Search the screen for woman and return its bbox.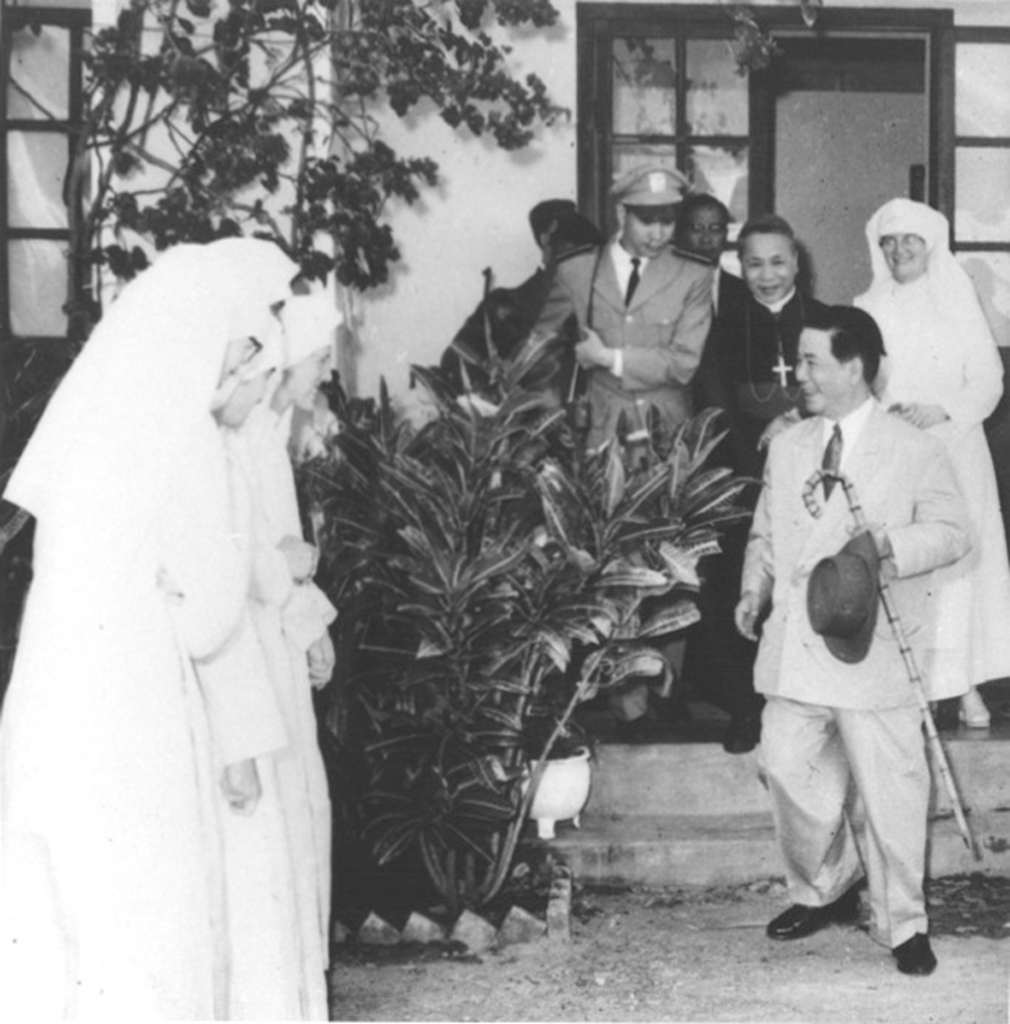
Found: left=694, top=218, right=828, bottom=736.
